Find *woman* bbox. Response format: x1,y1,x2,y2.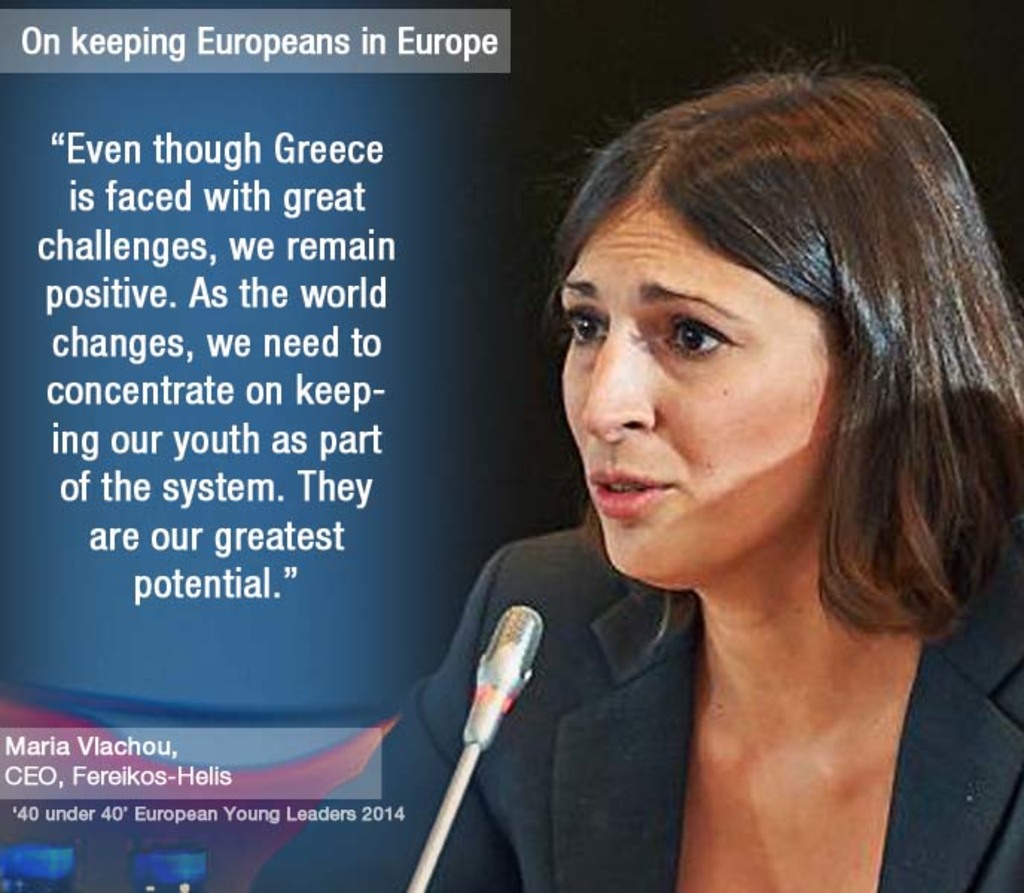
457,64,1023,892.
